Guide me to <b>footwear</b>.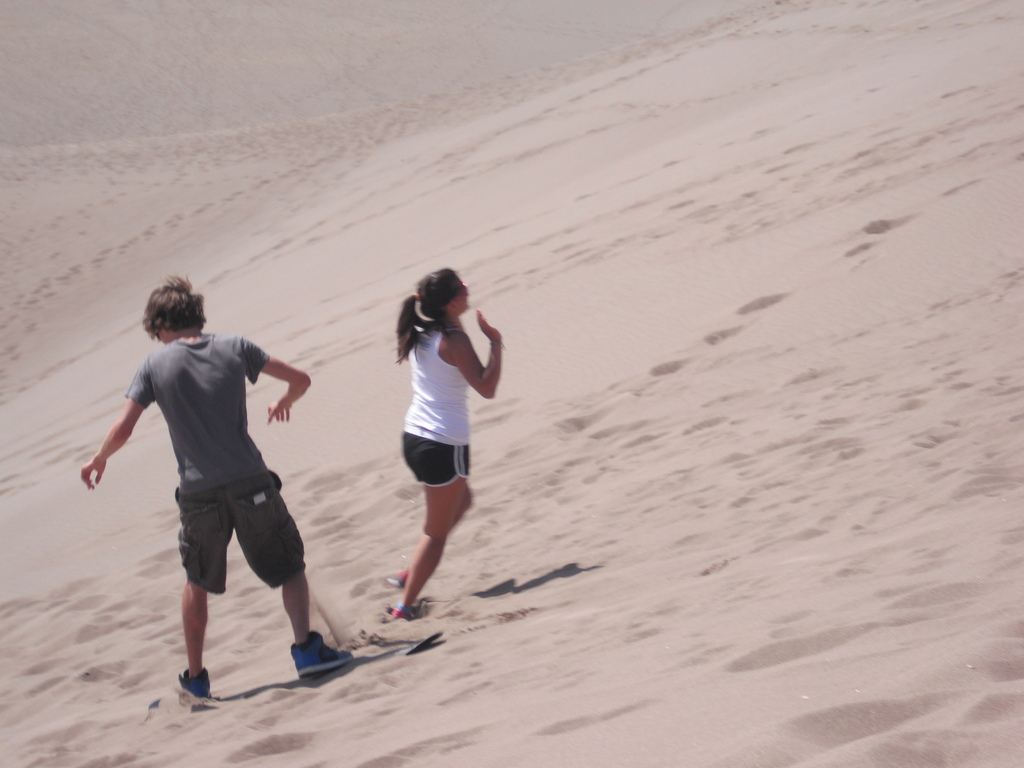
Guidance: select_region(177, 666, 212, 701).
